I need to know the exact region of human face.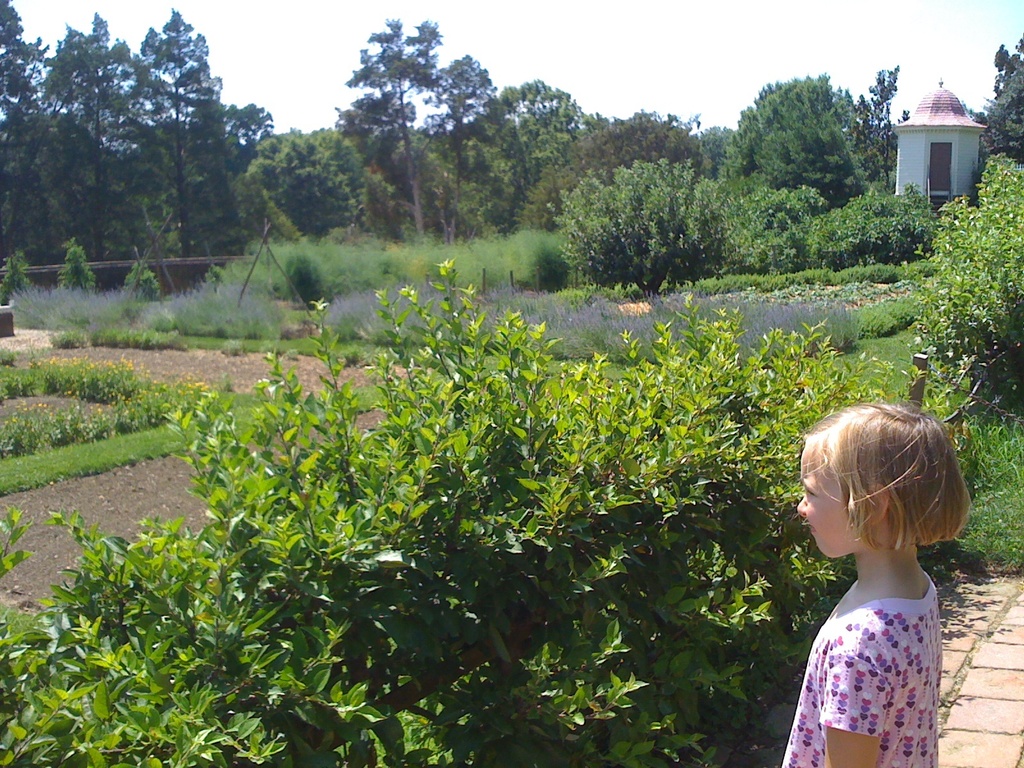
Region: <box>796,437,848,556</box>.
